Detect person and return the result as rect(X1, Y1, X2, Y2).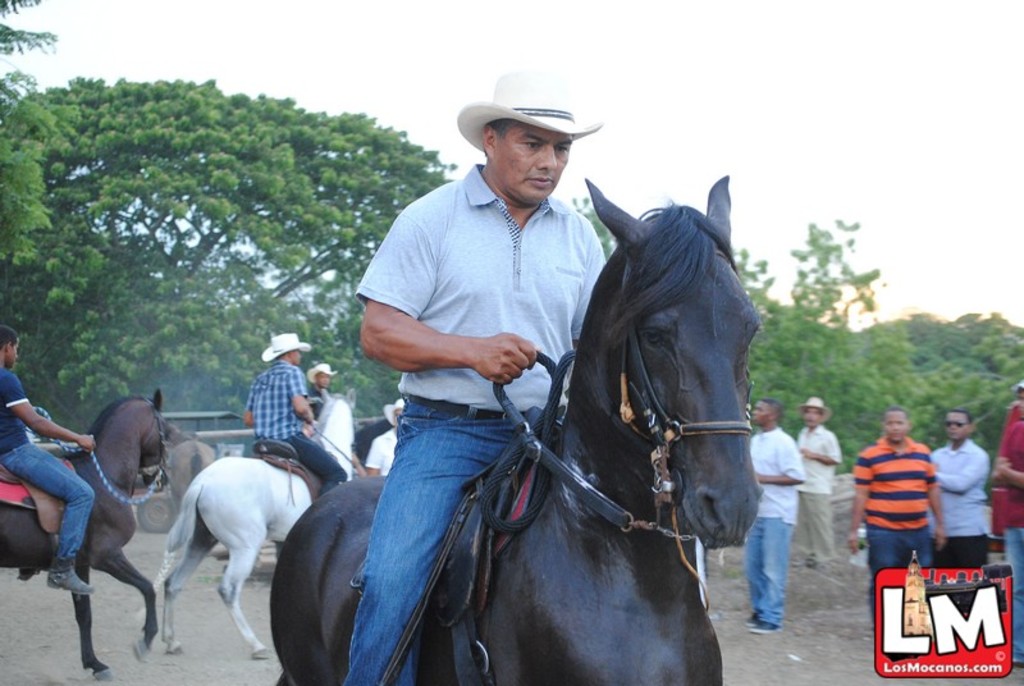
rect(746, 393, 801, 636).
